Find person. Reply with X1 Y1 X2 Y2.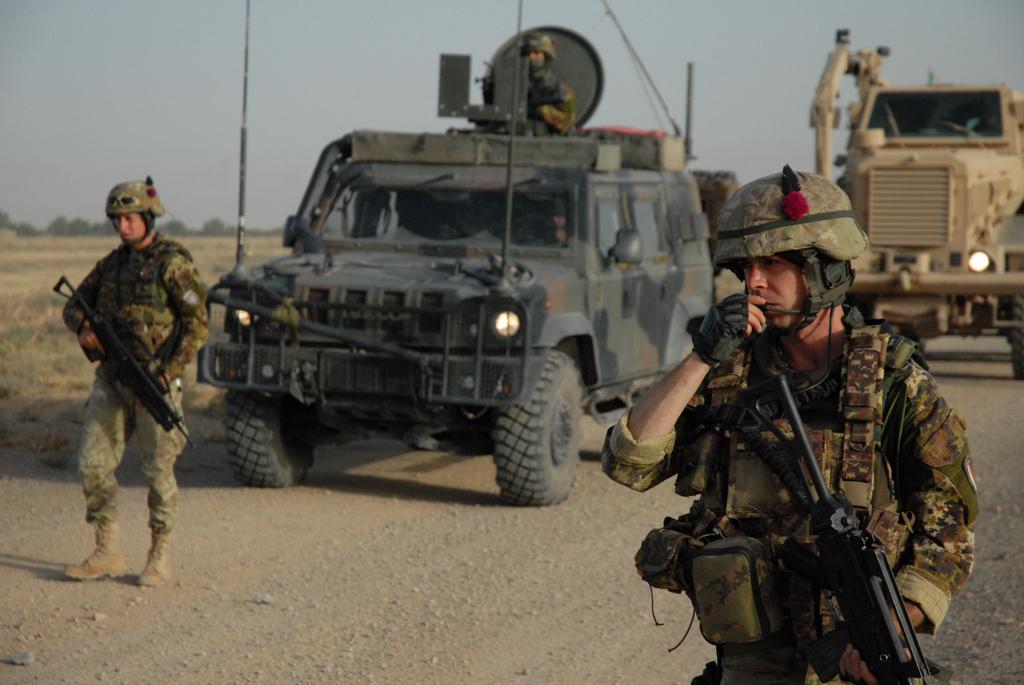
516 31 575 134.
